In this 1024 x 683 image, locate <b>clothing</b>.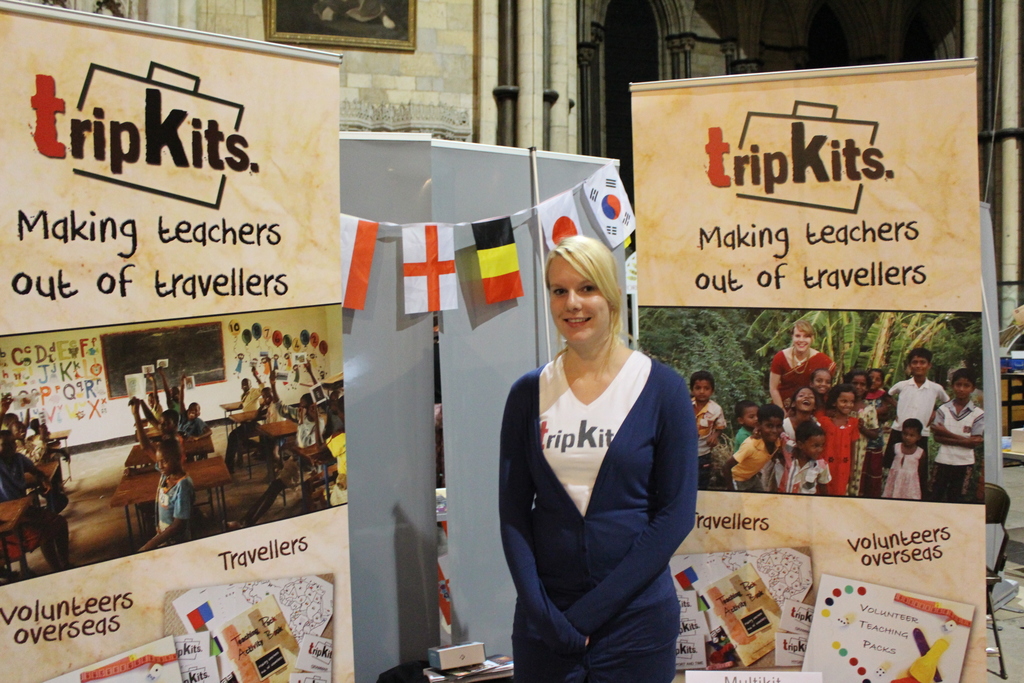
Bounding box: select_region(884, 438, 924, 500).
